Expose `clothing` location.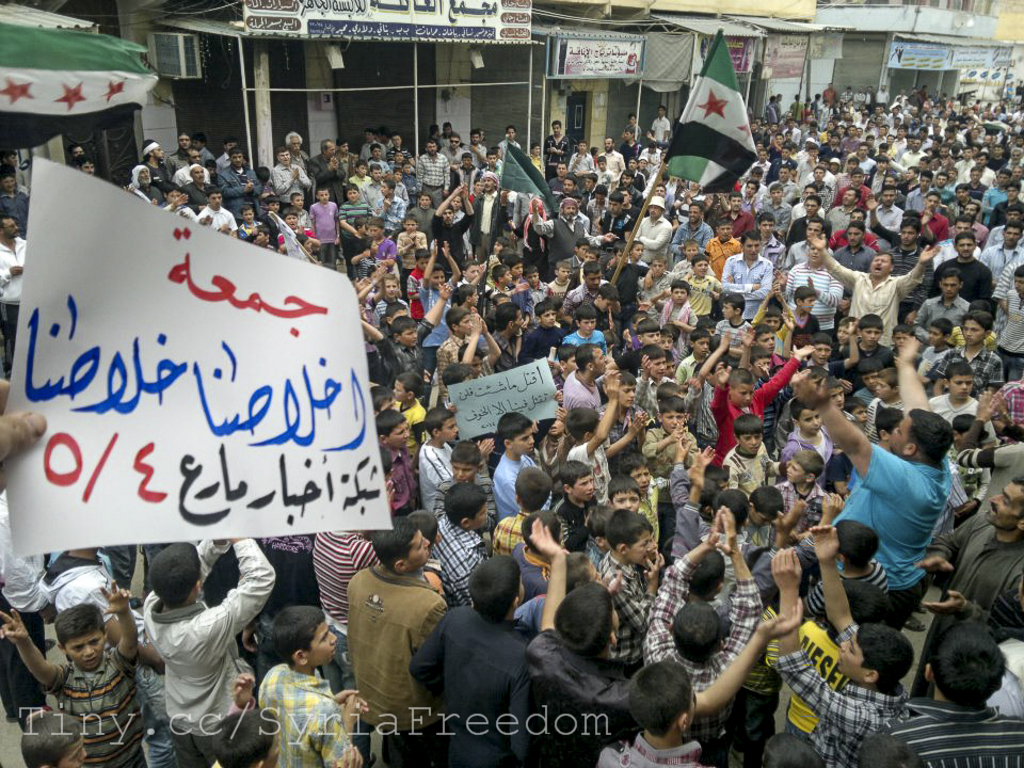
Exposed at bbox(447, 144, 473, 173).
